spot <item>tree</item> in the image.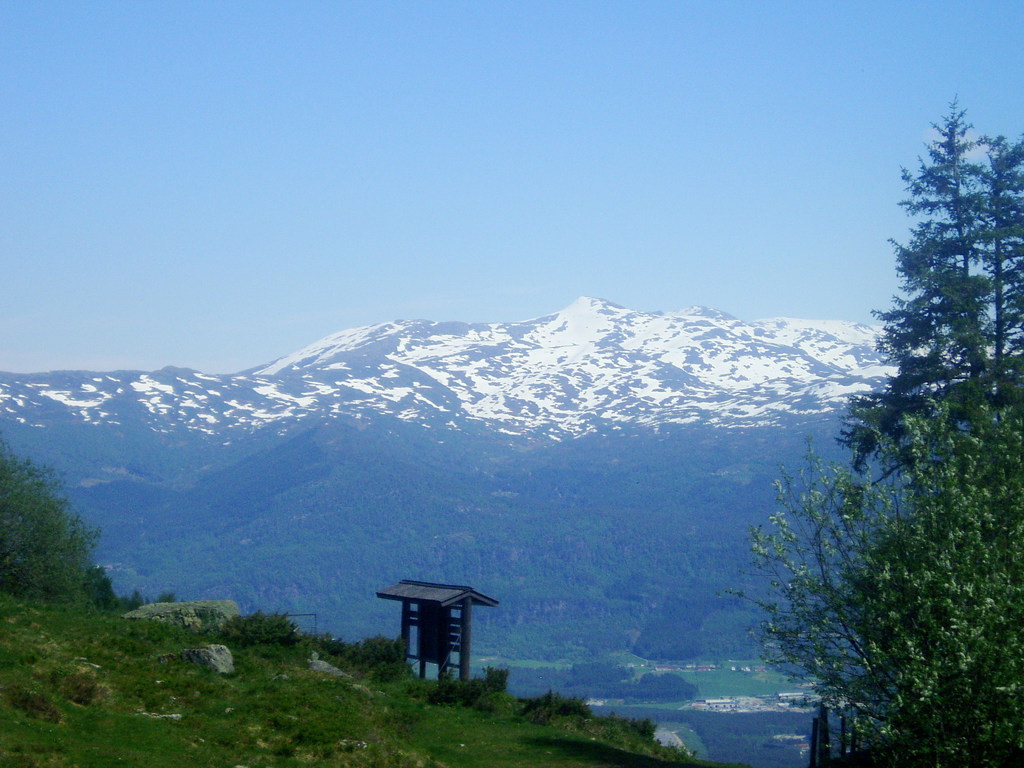
<item>tree</item> found at 154, 595, 182, 604.
